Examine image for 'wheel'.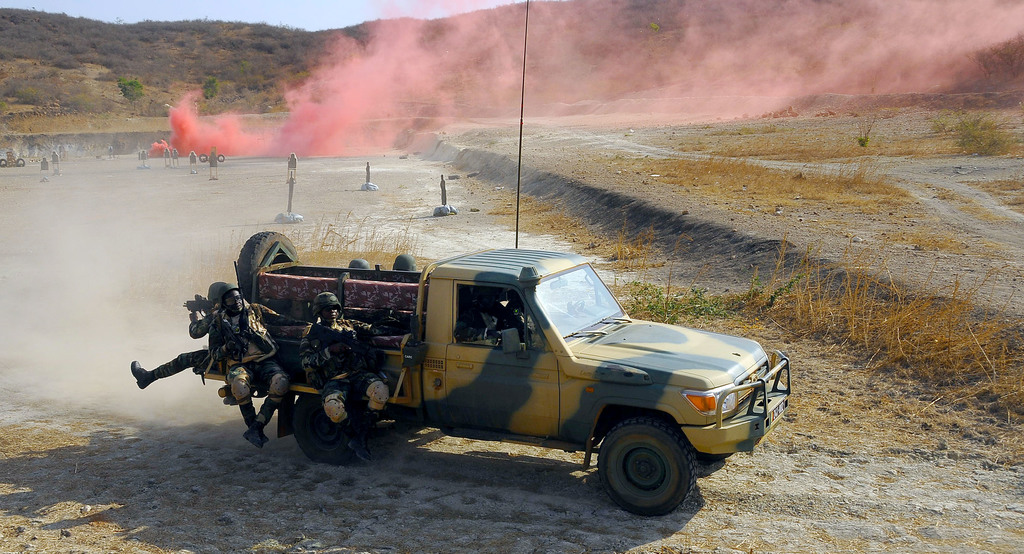
Examination result: (587, 426, 698, 519).
